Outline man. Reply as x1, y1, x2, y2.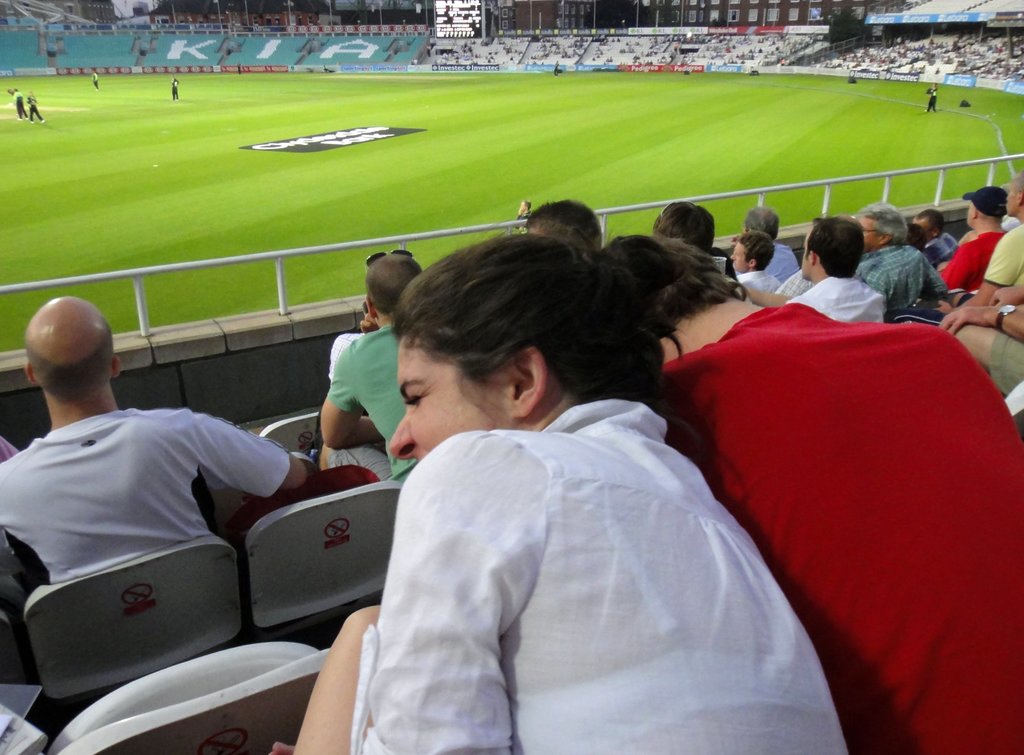
0, 286, 314, 593.
